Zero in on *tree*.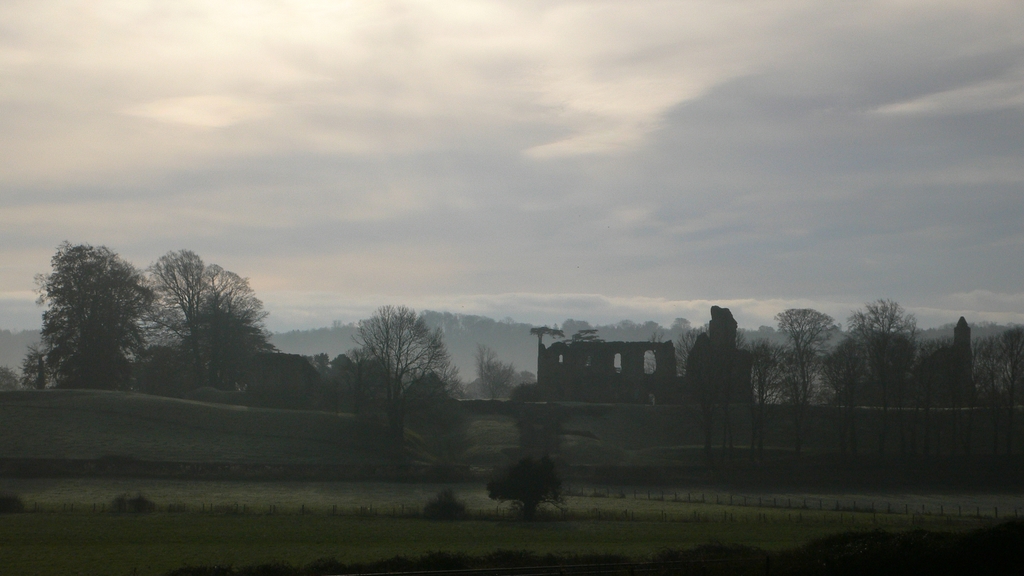
Zeroed in: (x1=472, y1=342, x2=527, y2=399).
